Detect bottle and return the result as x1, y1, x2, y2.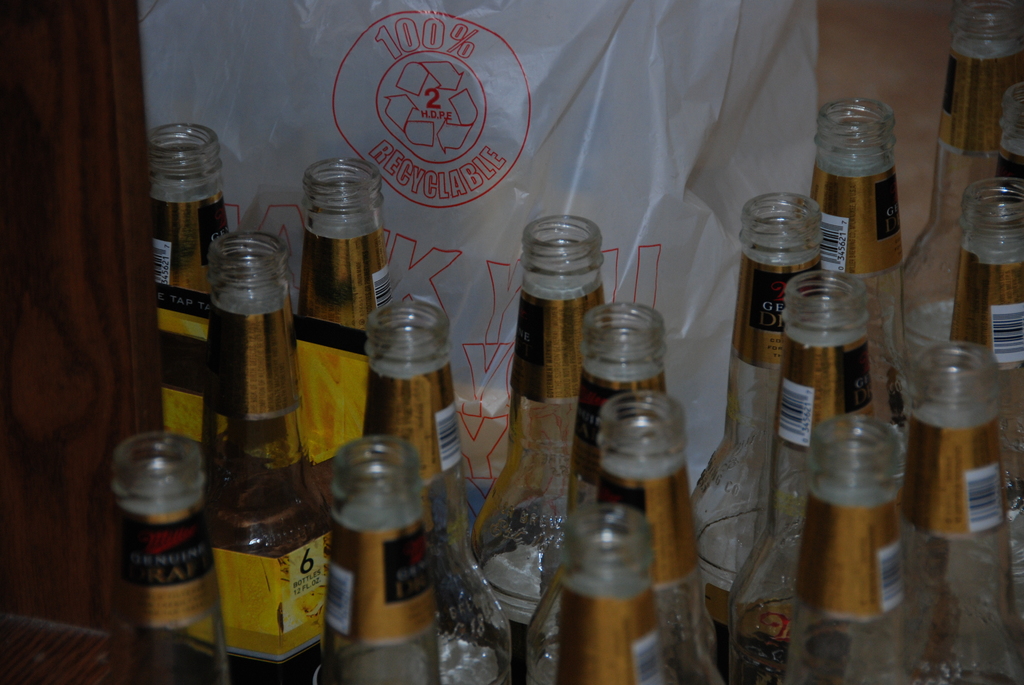
473, 211, 604, 684.
